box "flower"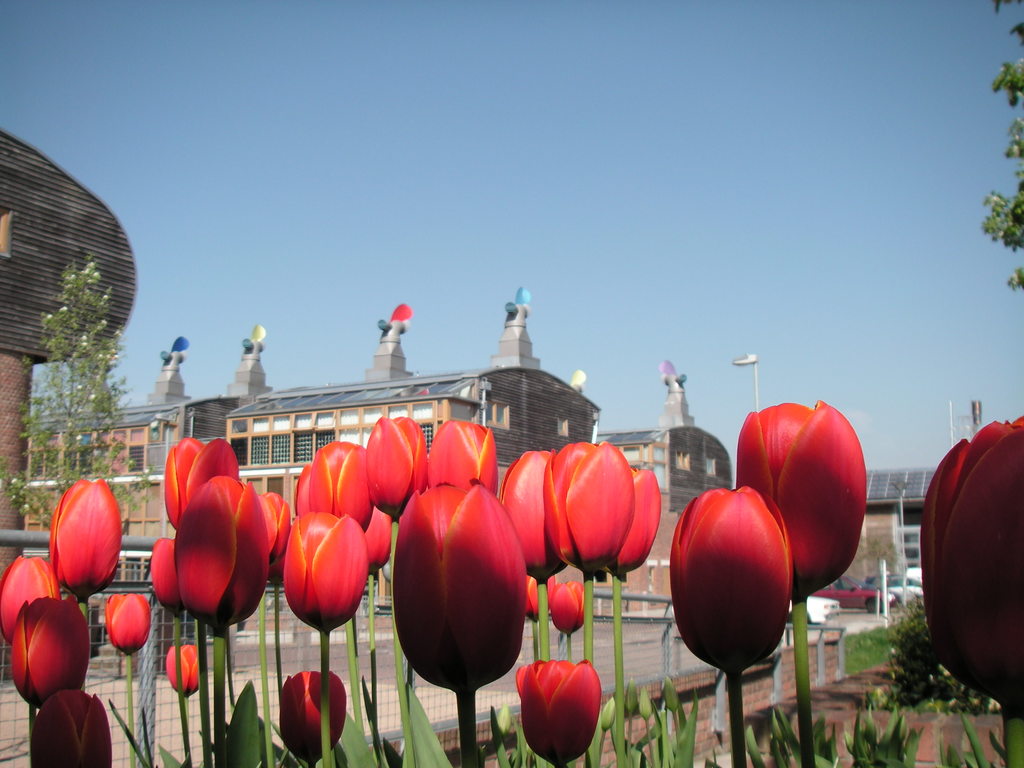
BBox(43, 479, 121, 589)
